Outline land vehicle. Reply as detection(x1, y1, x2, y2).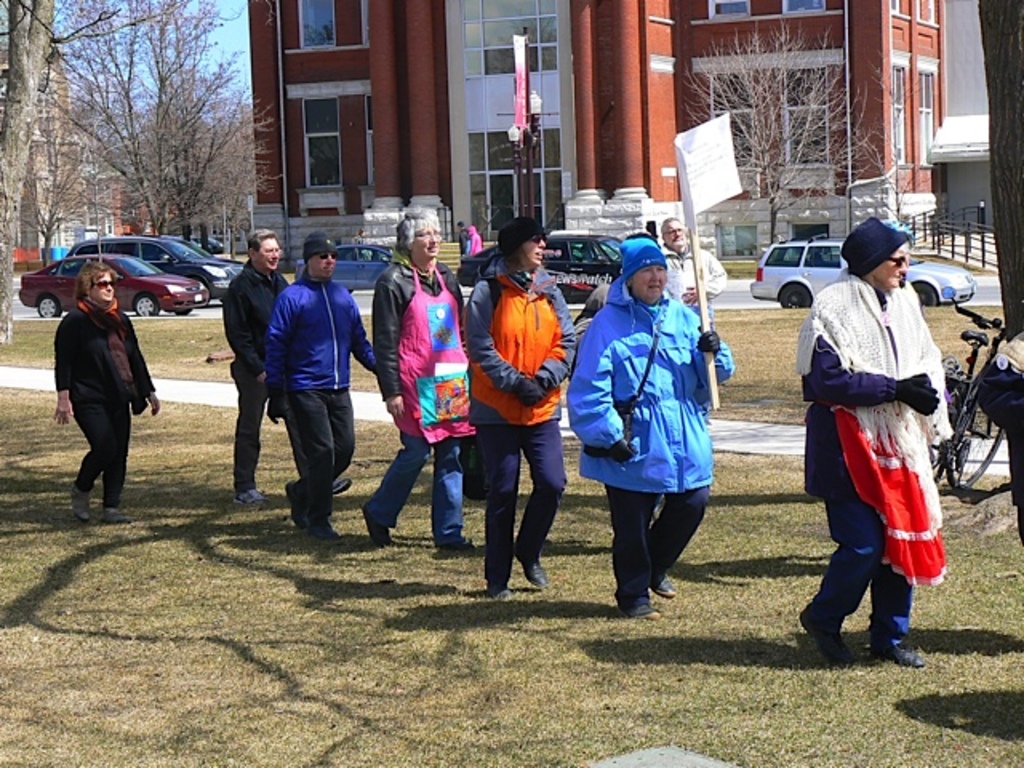
detection(18, 251, 211, 317).
